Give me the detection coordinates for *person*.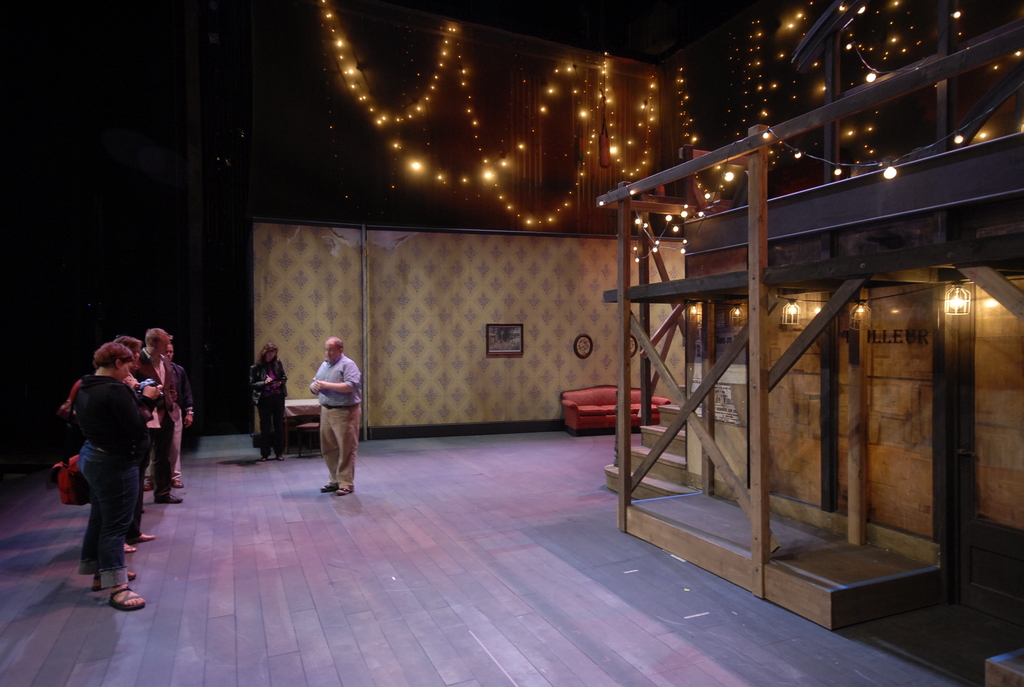
left=296, top=334, right=355, bottom=497.
